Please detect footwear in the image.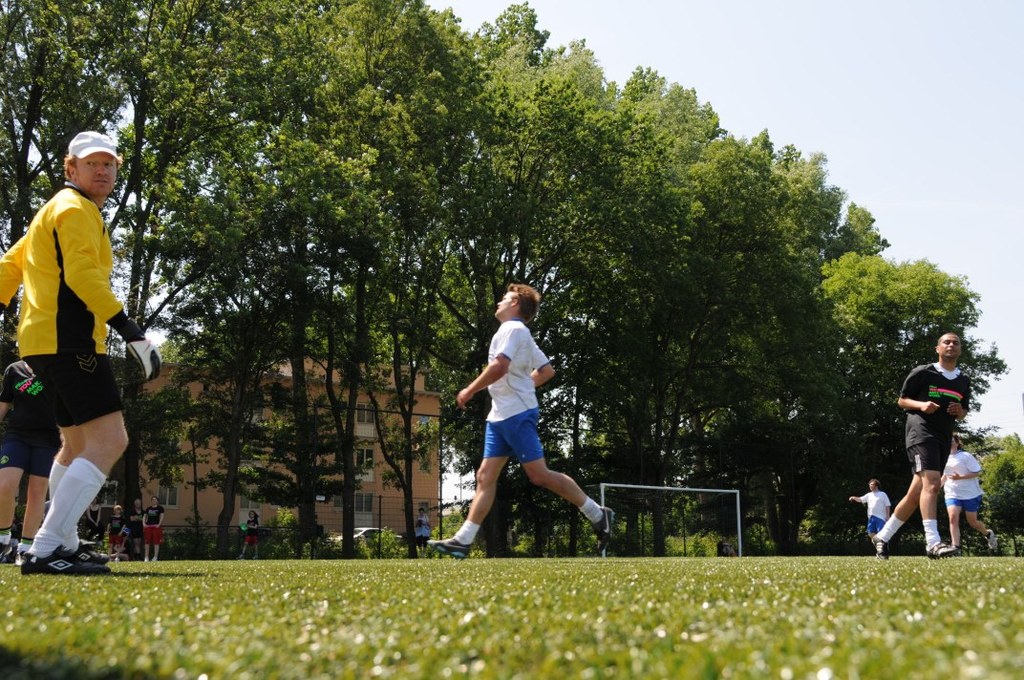
x1=74 y1=543 x2=111 y2=564.
